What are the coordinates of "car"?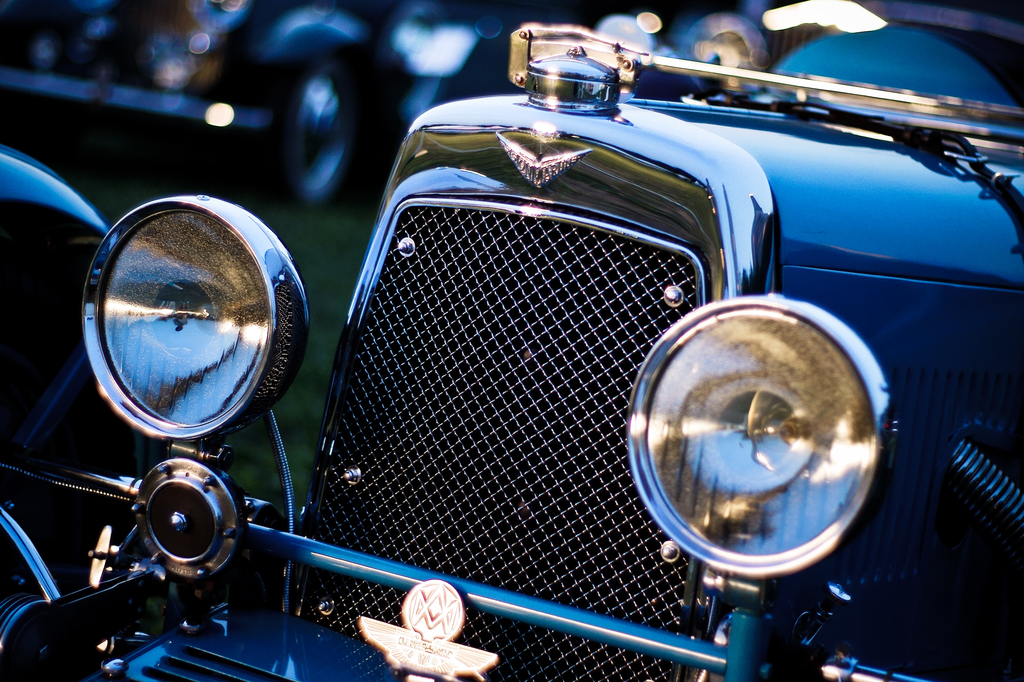
box(0, 0, 1023, 681).
